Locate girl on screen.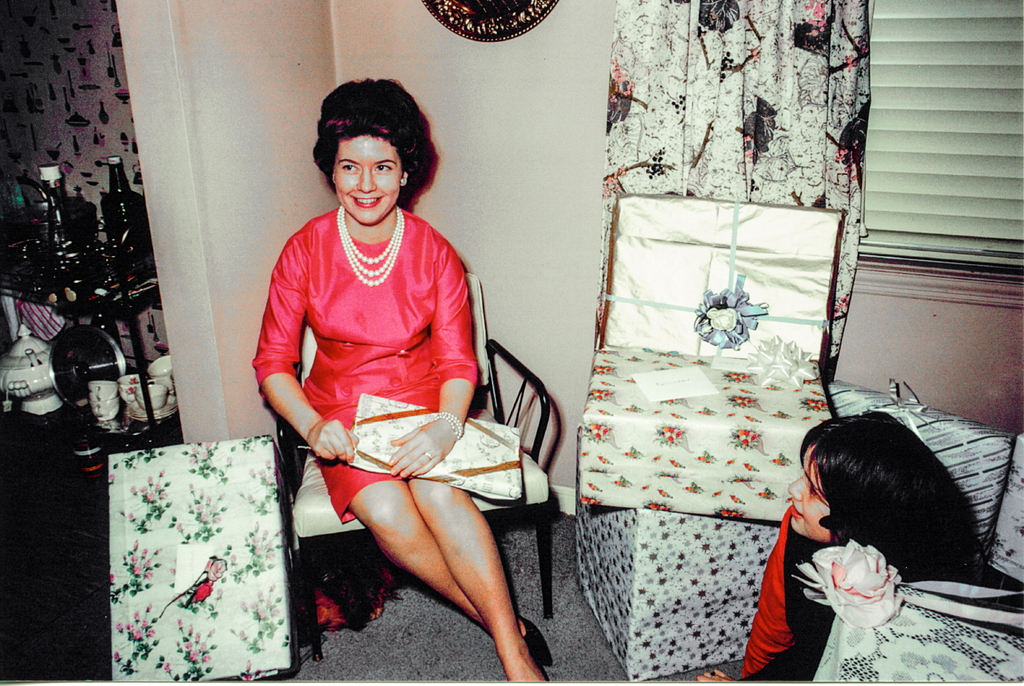
On screen at select_region(692, 403, 1000, 685).
